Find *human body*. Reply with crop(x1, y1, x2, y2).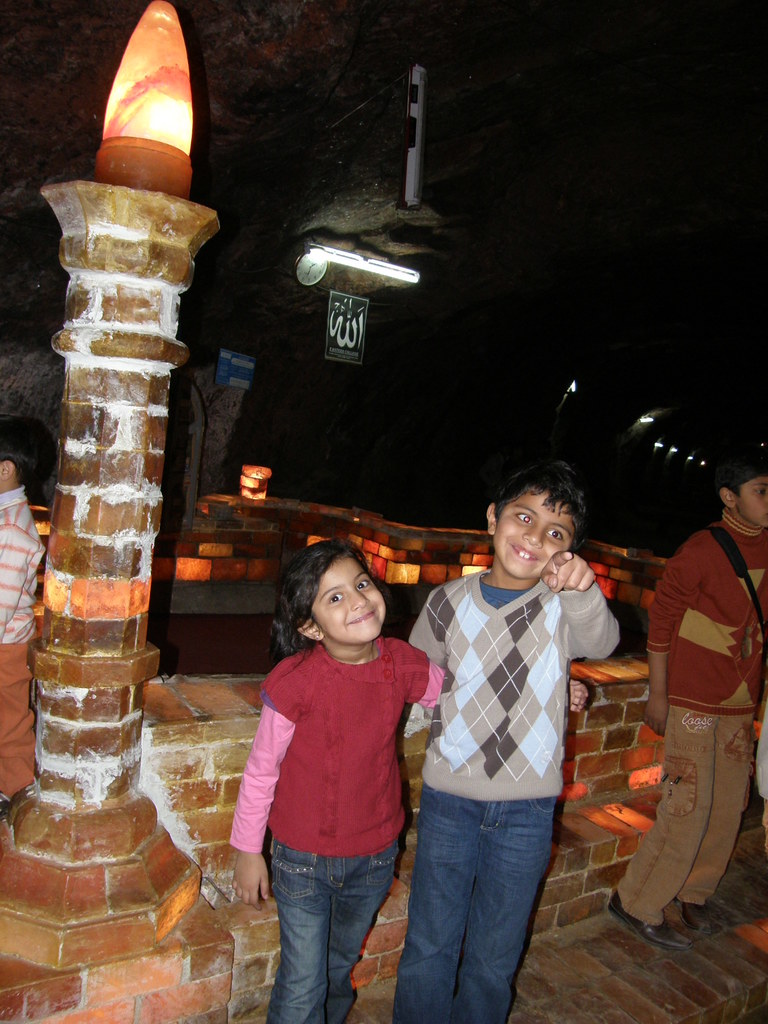
crop(404, 457, 616, 1023).
